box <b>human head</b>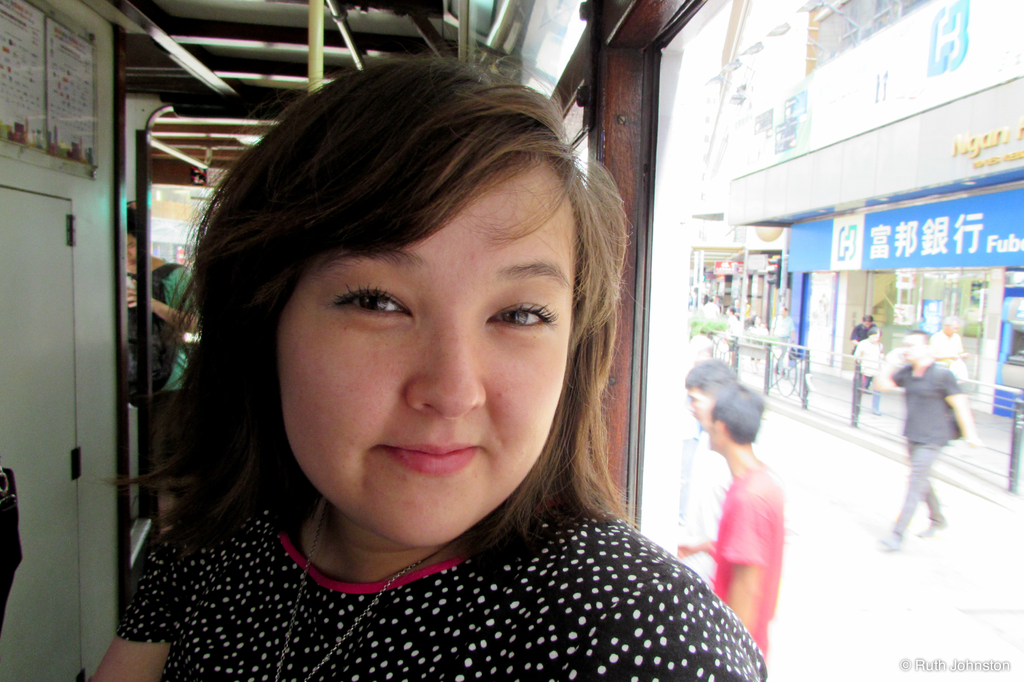
left=684, top=356, right=737, bottom=425
